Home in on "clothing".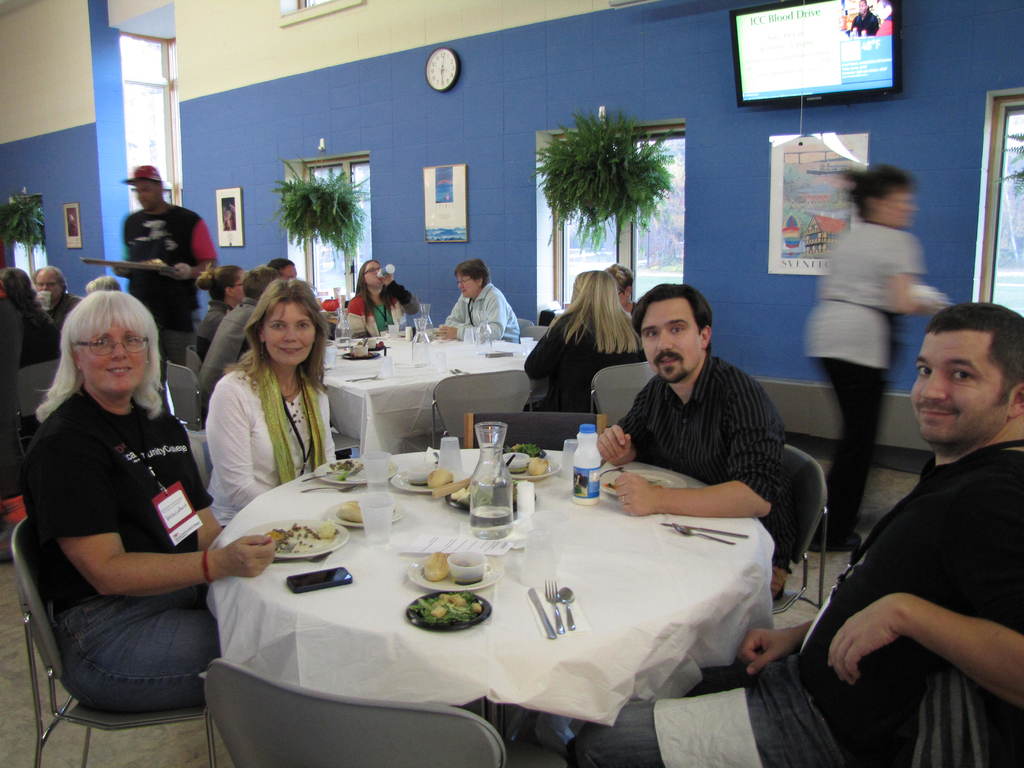
Homed in at box(204, 362, 338, 537).
